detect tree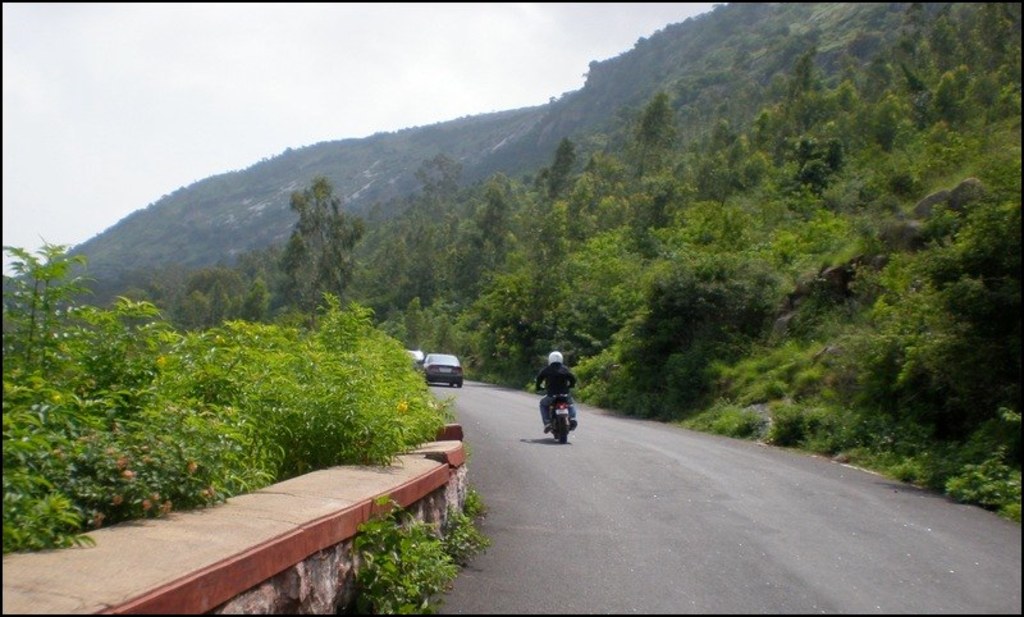
BBox(352, 196, 460, 328)
